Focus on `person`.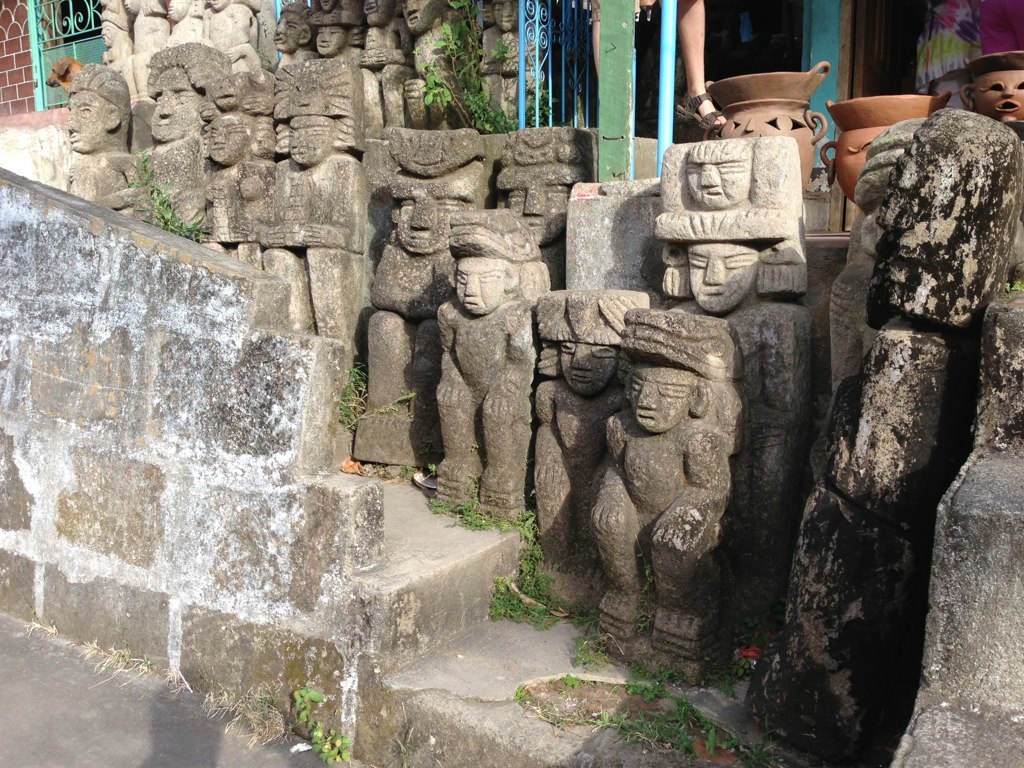
Focused at 655,244,813,564.
